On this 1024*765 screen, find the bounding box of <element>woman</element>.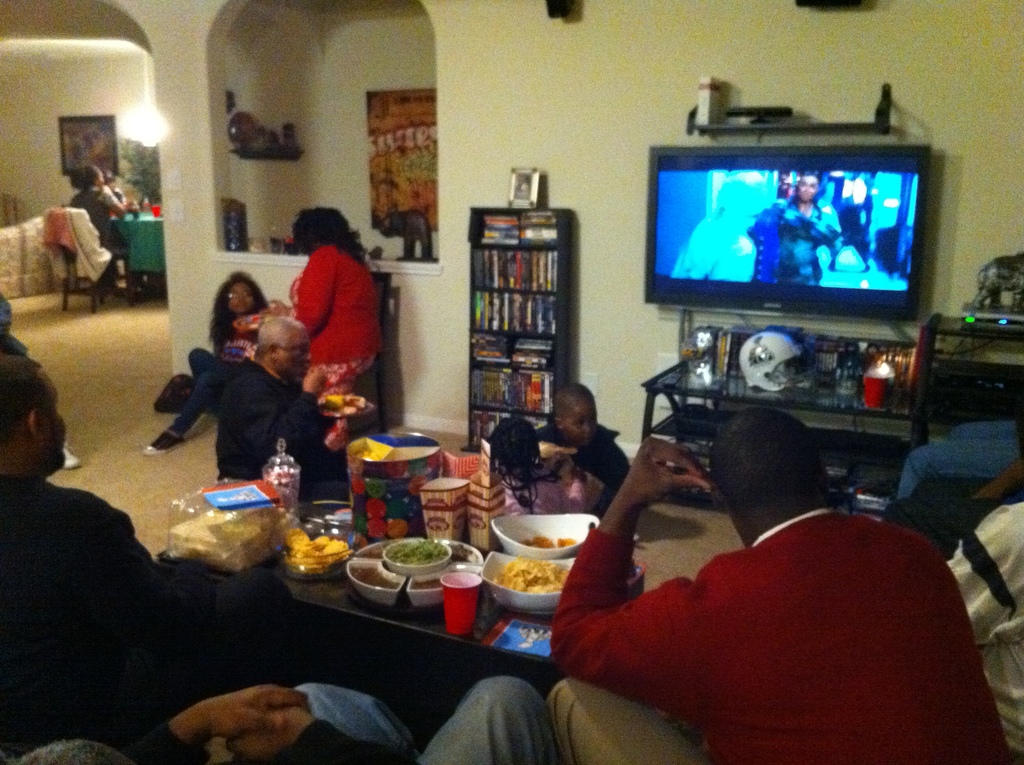
Bounding box: <box>143,268,276,457</box>.
